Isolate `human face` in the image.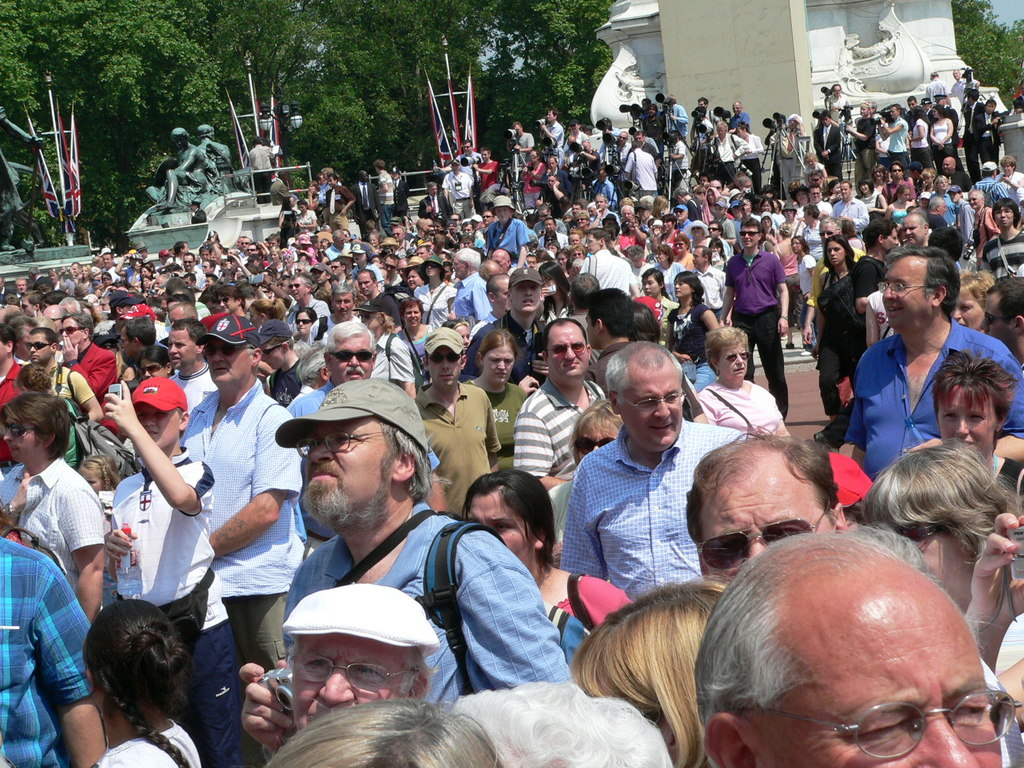
Isolated region: select_region(510, 279, 542, 315).
